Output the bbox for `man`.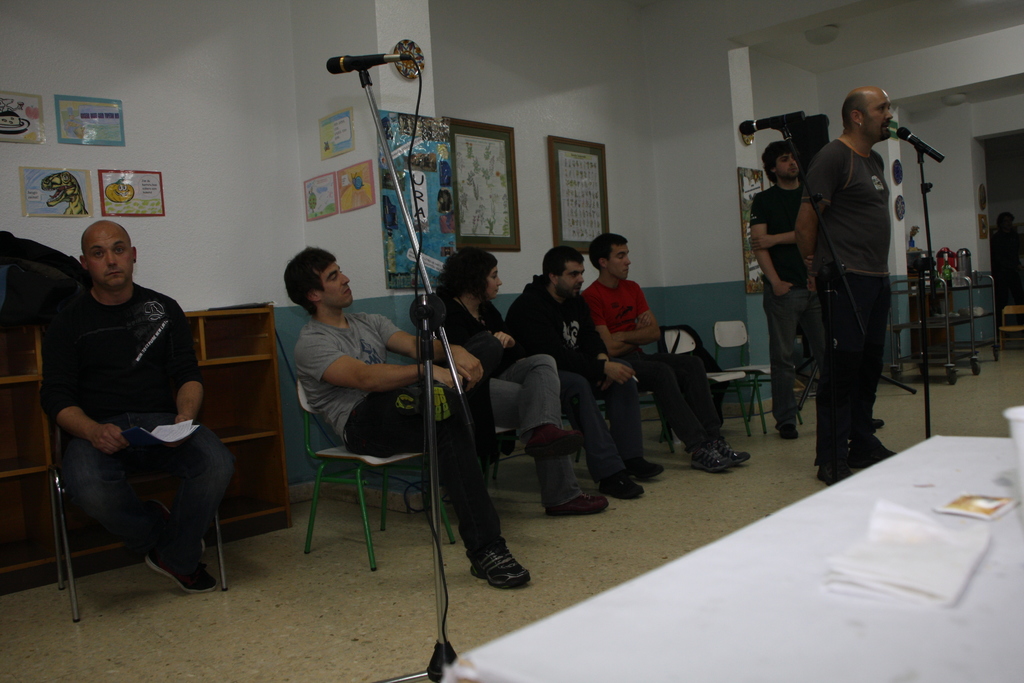
[left=748, top=140, right=803, bottom=440].
